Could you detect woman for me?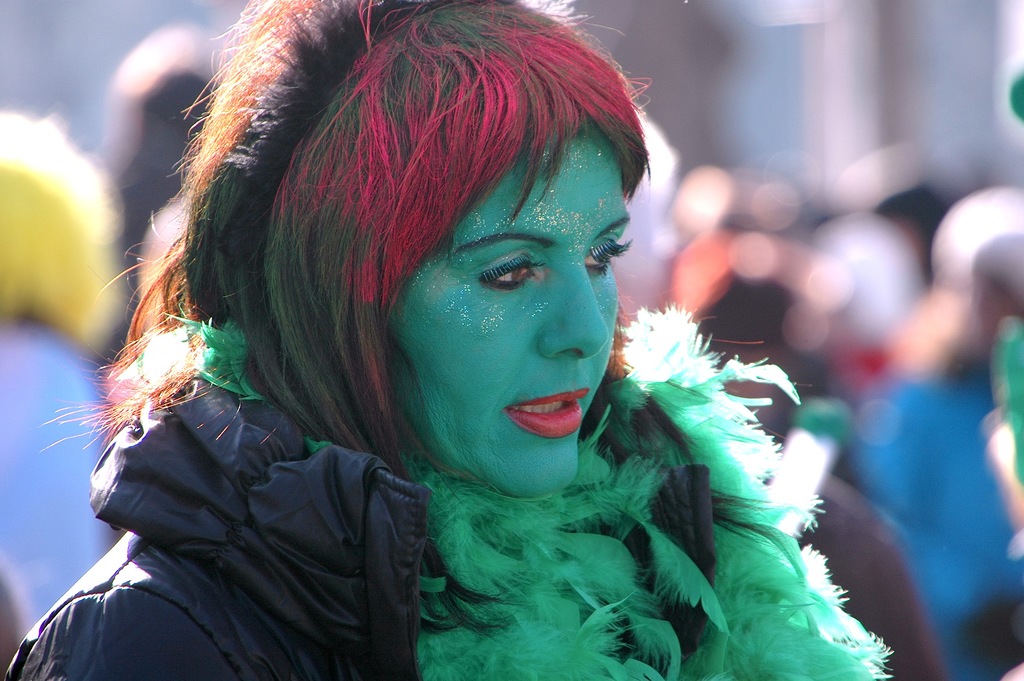
Detection result: pyautogui.locateOnScreen(0, 0, 893, 680).
